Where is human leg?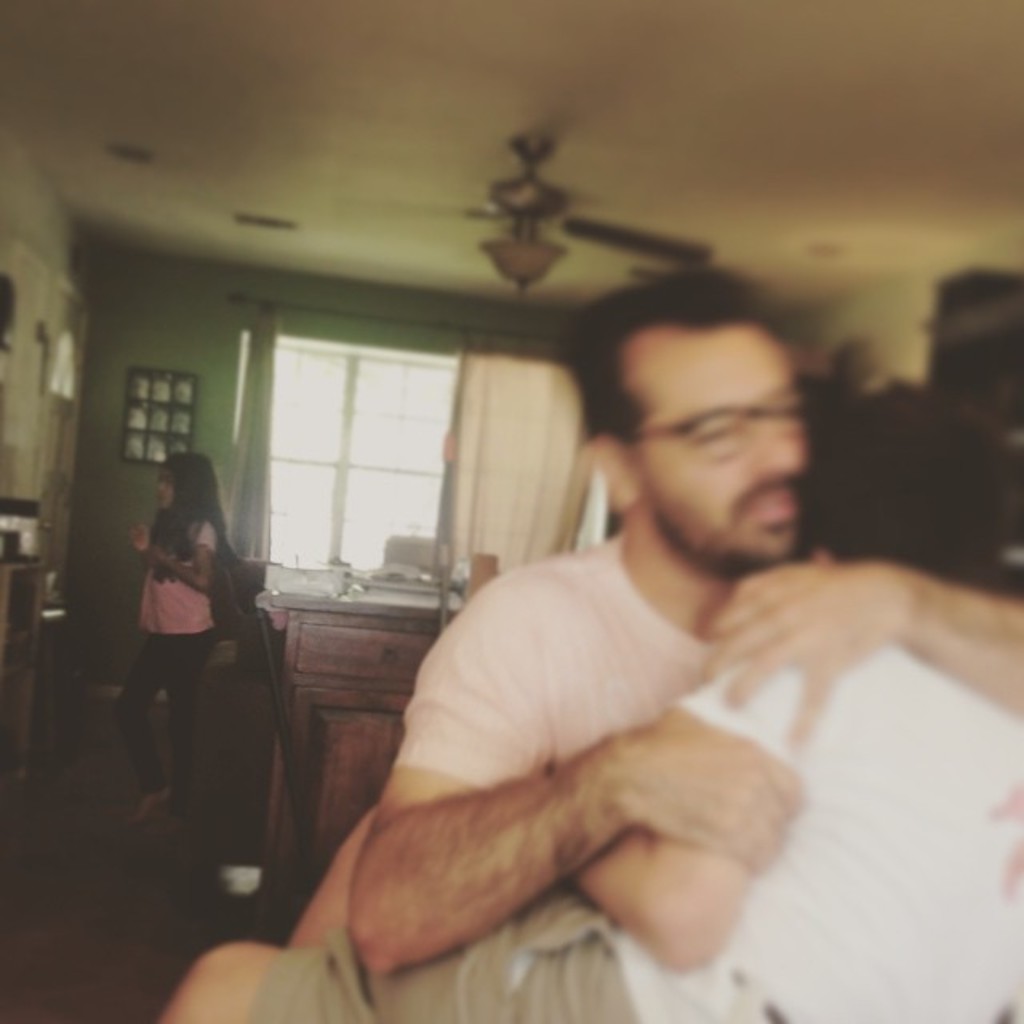
(x1=115, y1=629, x2=168, y2=824).
